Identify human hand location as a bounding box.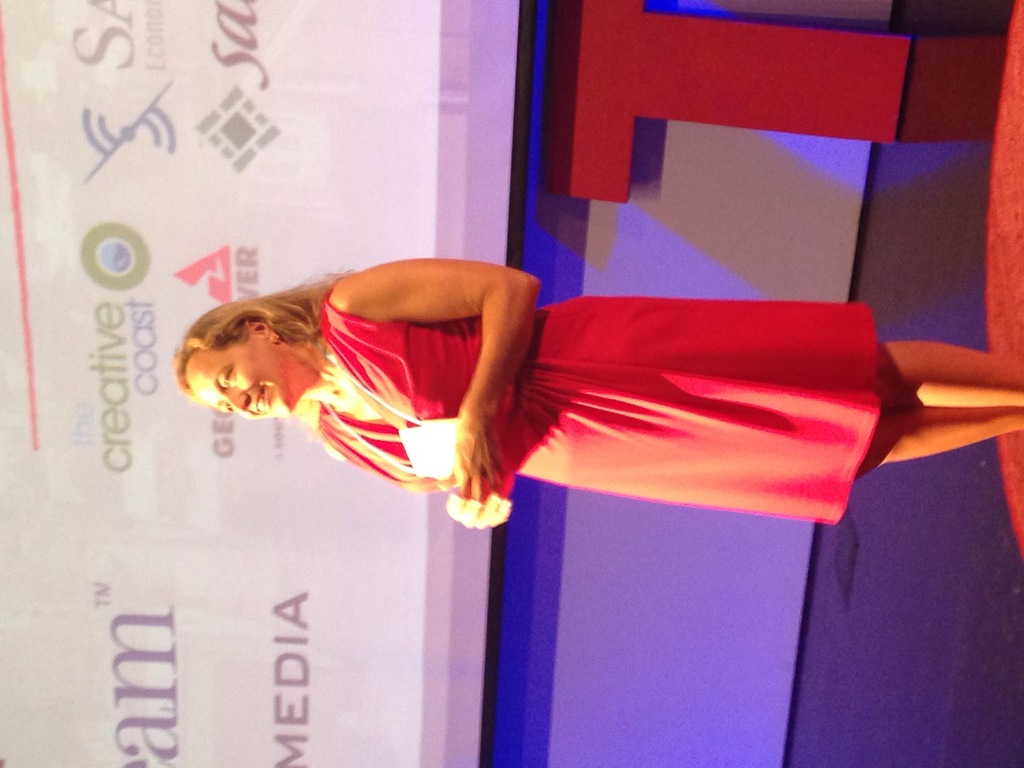
l=447, t=493, r=511, b=528.
